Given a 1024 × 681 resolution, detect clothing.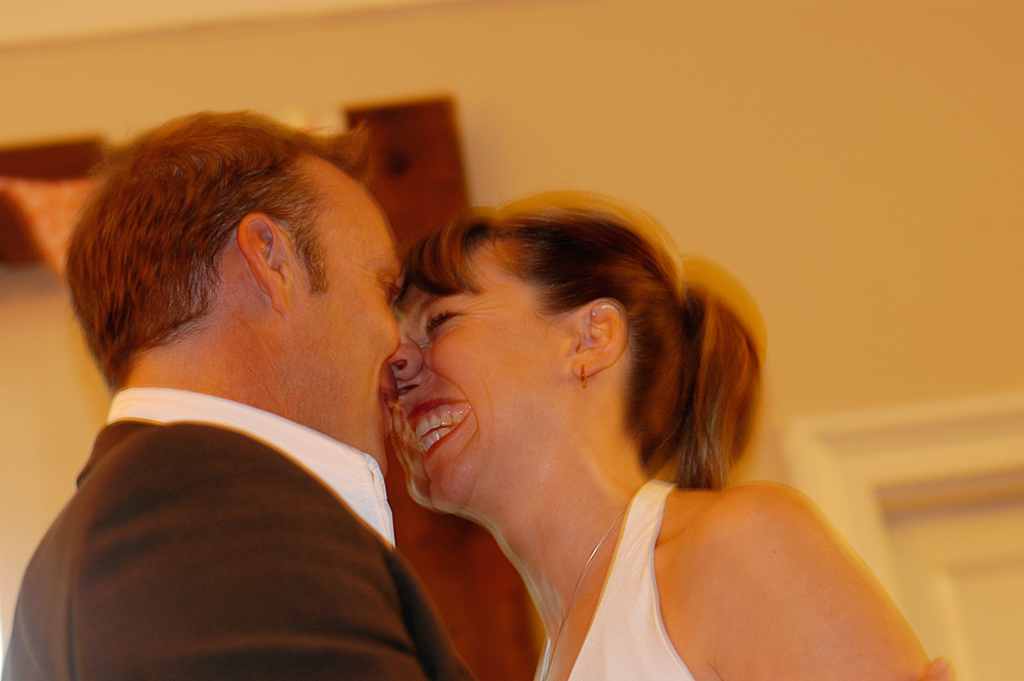
left=26, top=357, right=467, bottom=680.
